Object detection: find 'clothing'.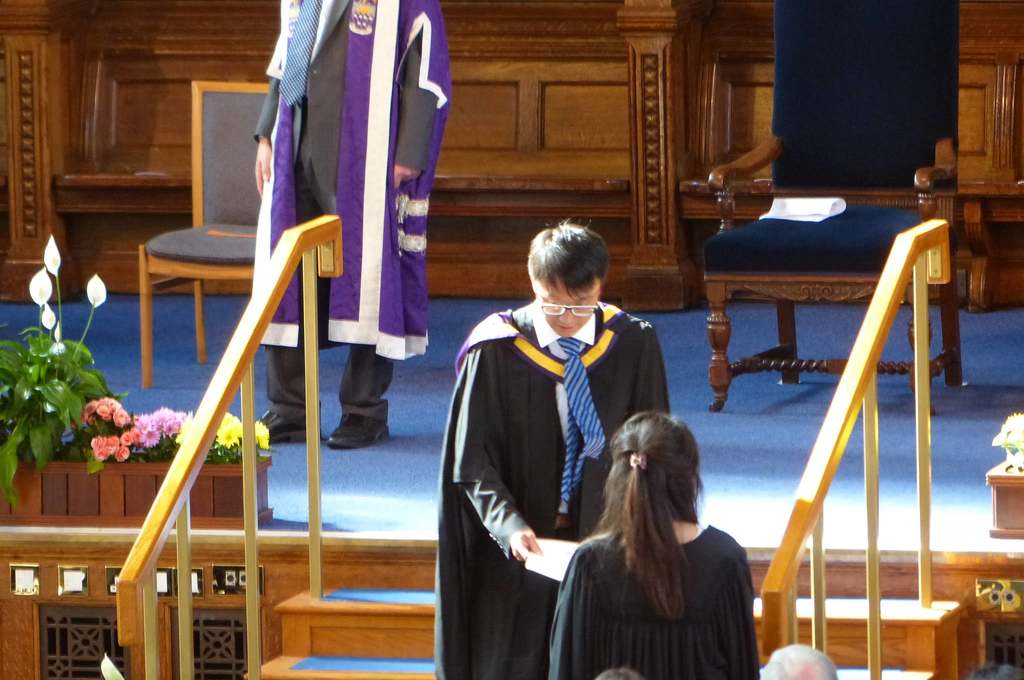
[x1=251, y1=0, x2=454, y2=426].
